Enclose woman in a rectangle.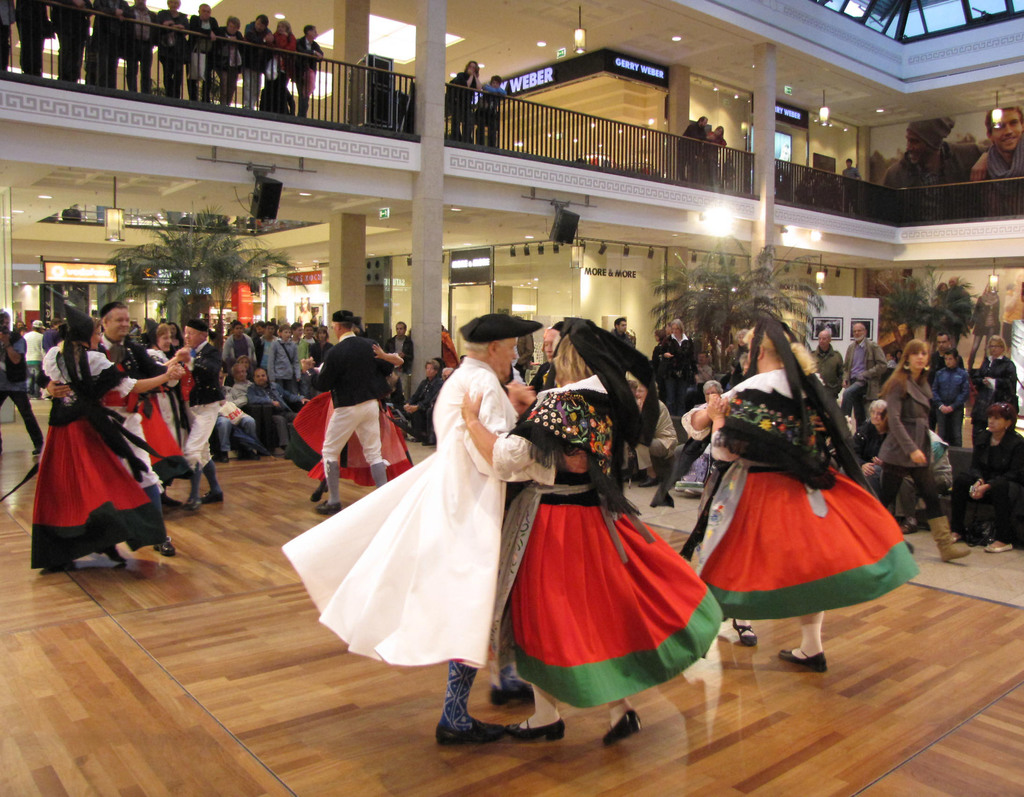
select_region(956, 399, 1023, 553).
